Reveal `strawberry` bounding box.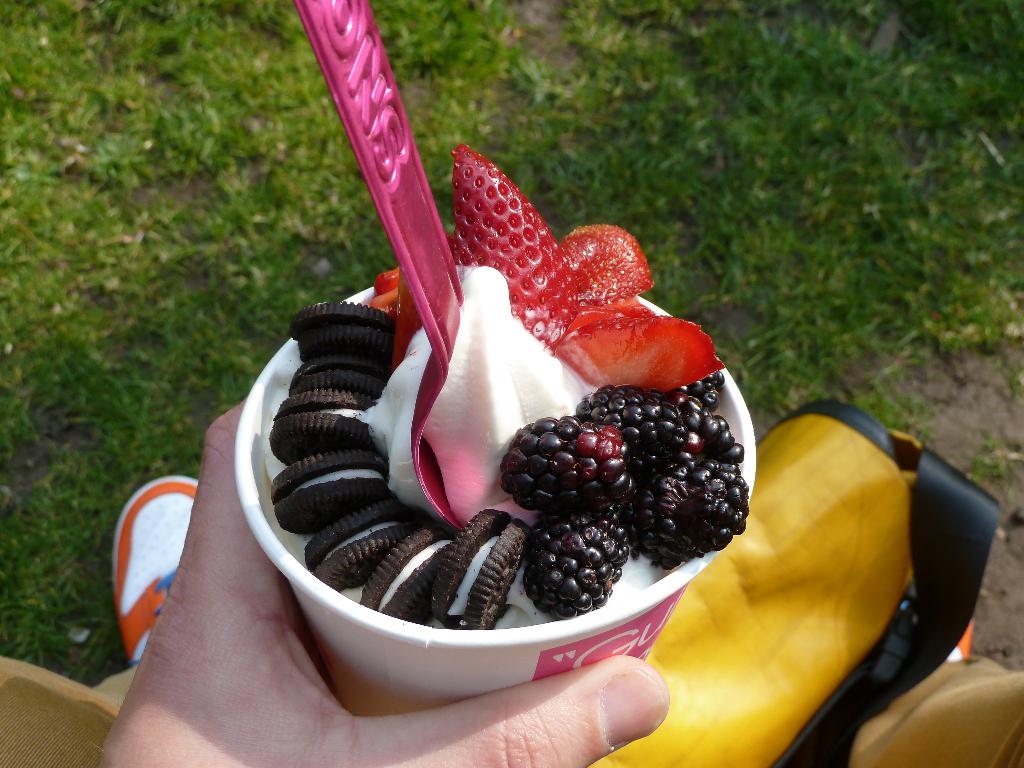
Revealed: l=566, t=225, r=652, b=310.
